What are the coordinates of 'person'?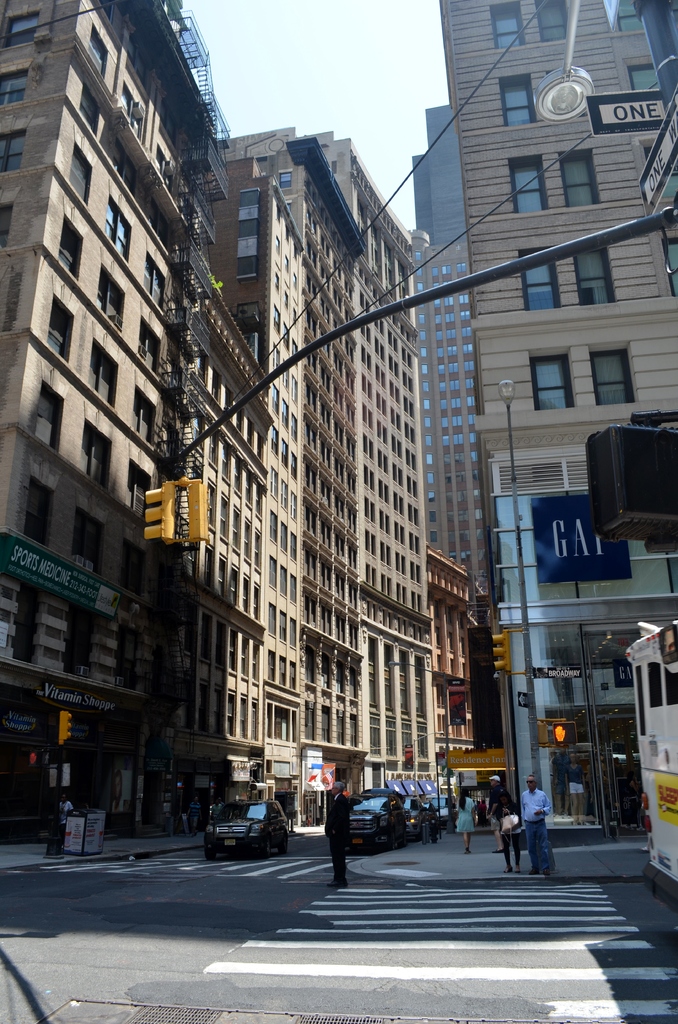
[564, 751, 583, 824].
